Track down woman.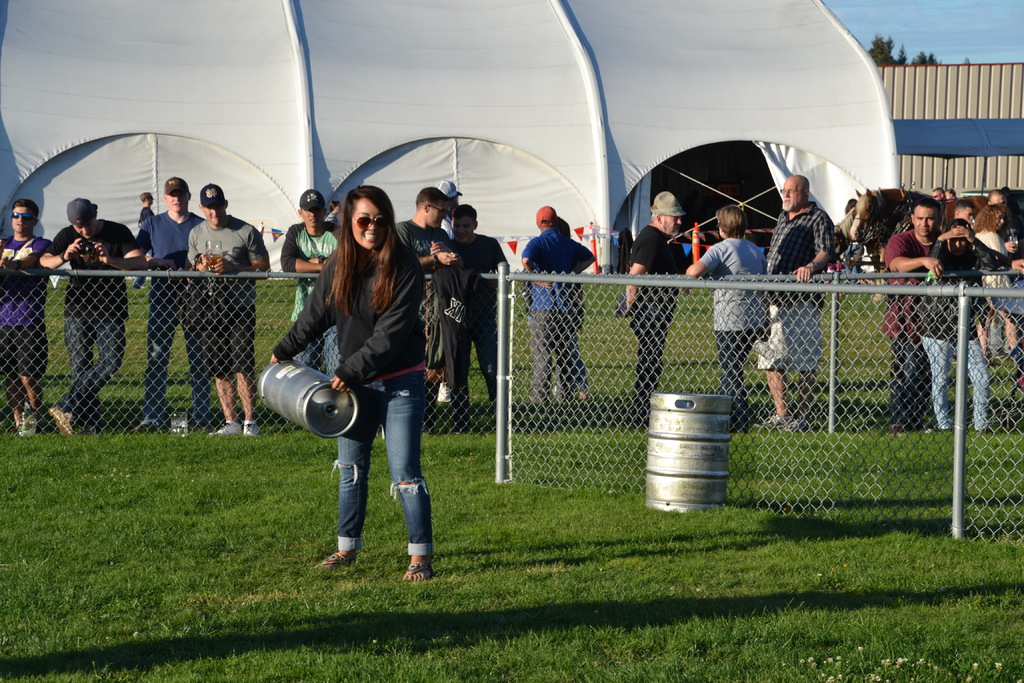
Tracked to bbox(325, 201, 341, 227).
